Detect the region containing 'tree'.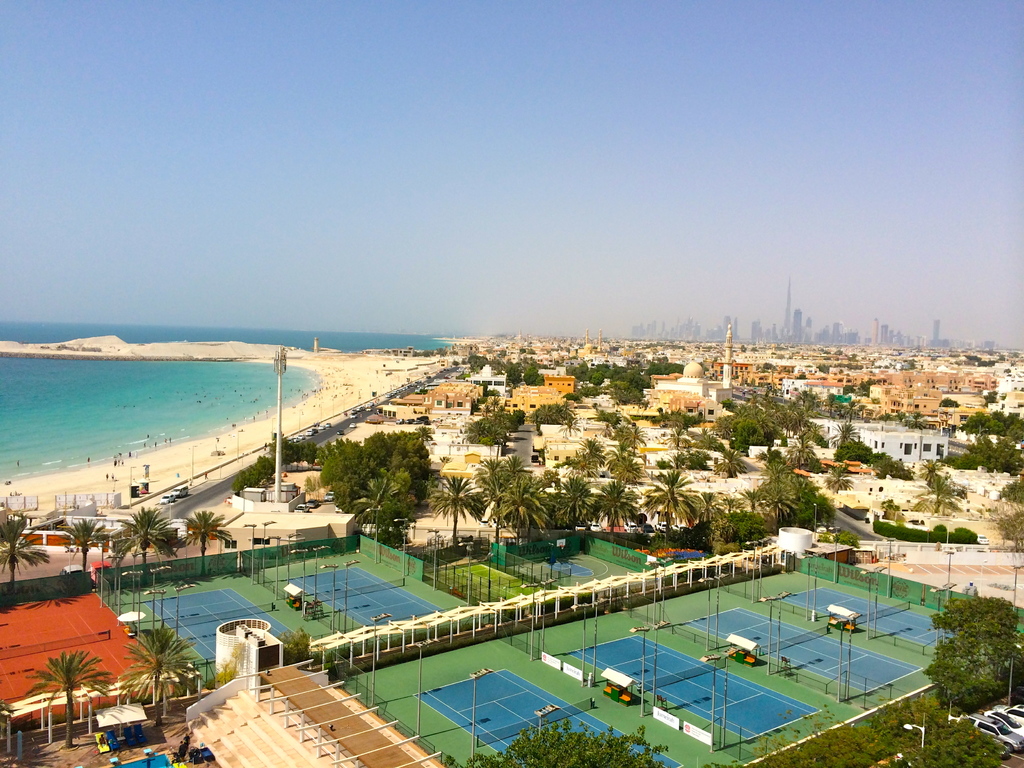
pyautogui.locateOnScreen(439, 710, 675, 767).
